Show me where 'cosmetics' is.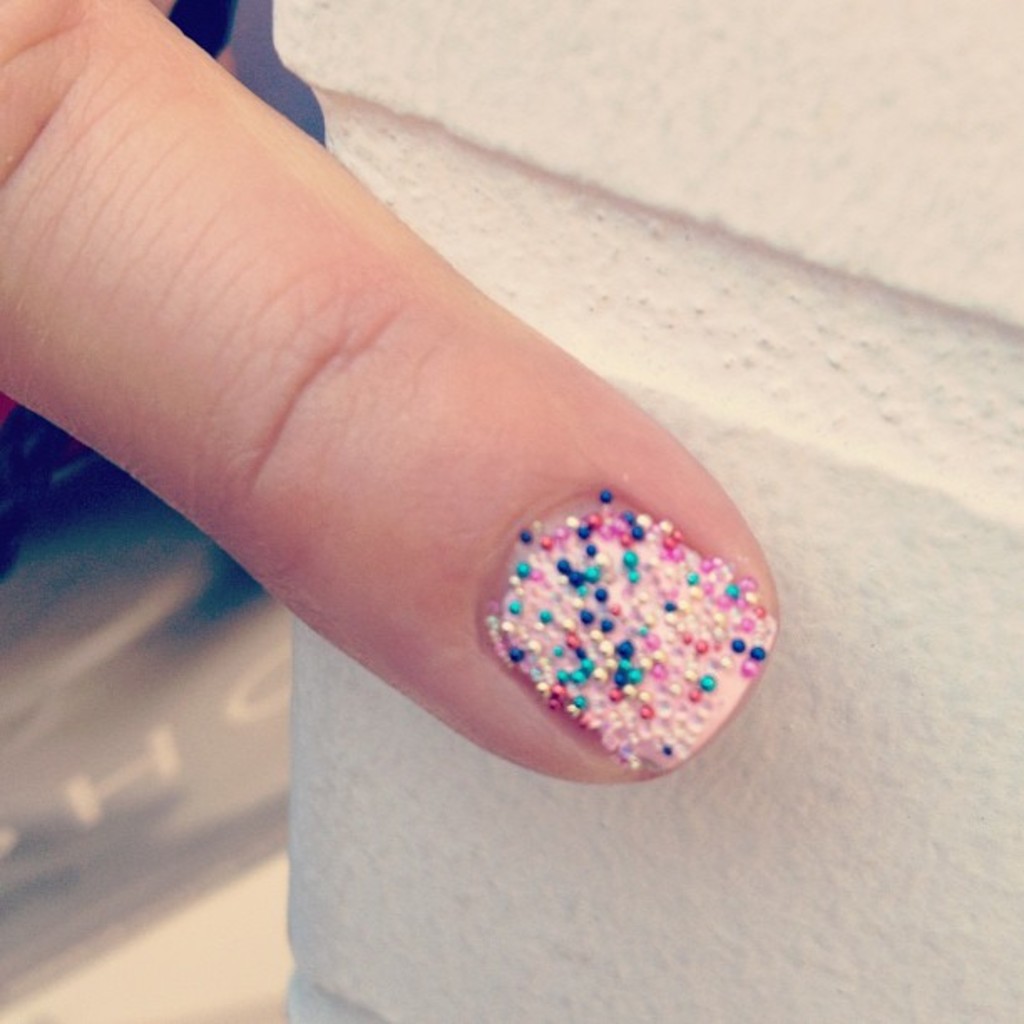
'cosmetics' is at l=462, t=487, r=771, b=773.
